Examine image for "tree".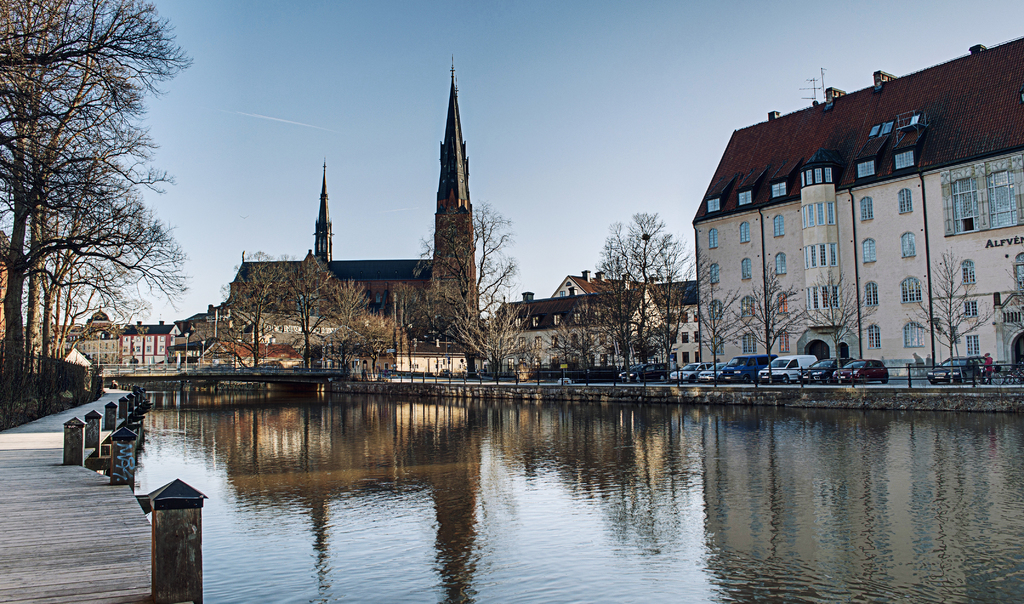
Examination result: rect(205, 247, 294, 369).
